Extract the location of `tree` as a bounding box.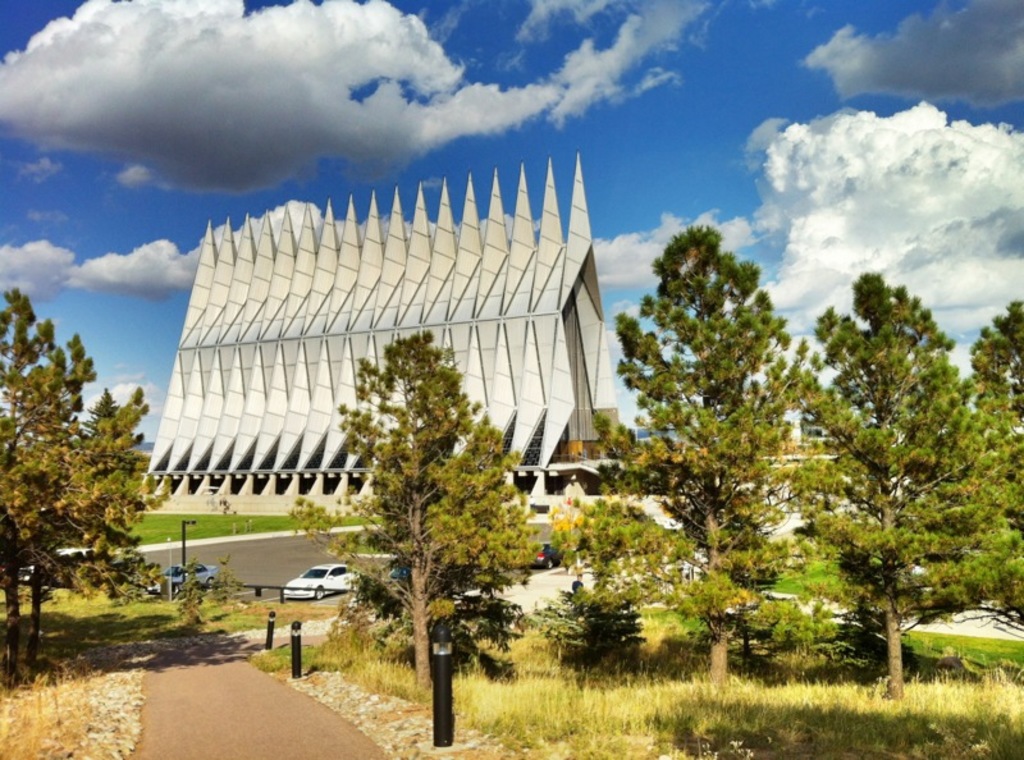
bbox(785, 269, 1023, 704).
